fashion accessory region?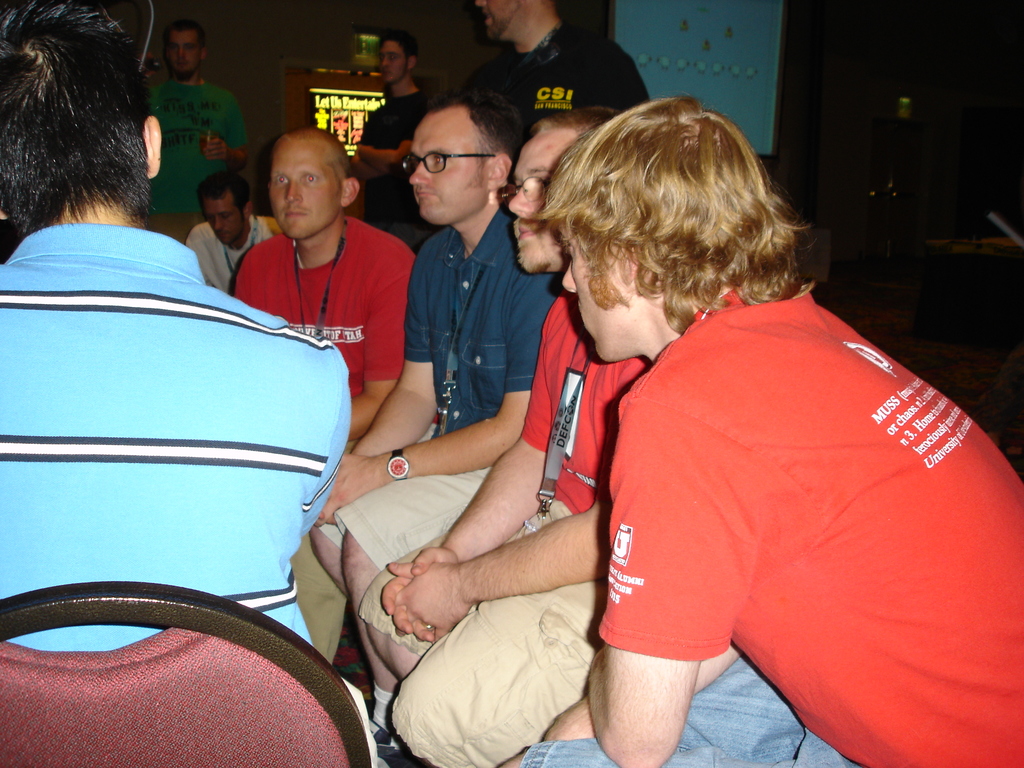
BBox(392, 450, 404, 477)
